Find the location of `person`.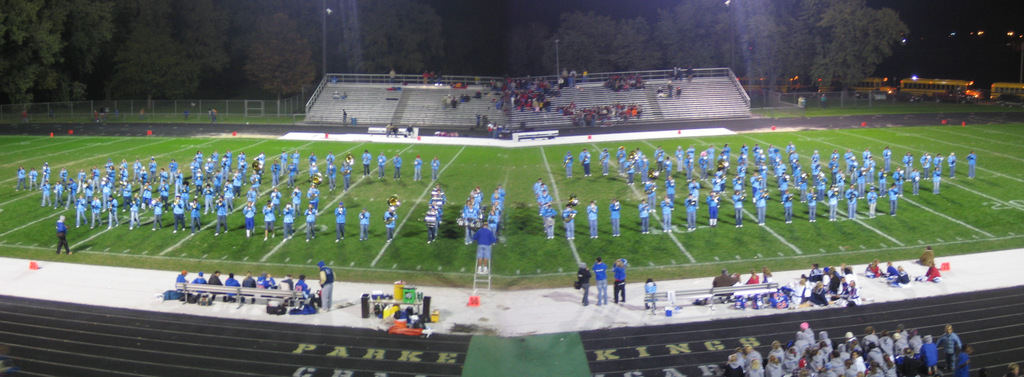
Location: [left=577, top=103, right=645, bottom=128].
